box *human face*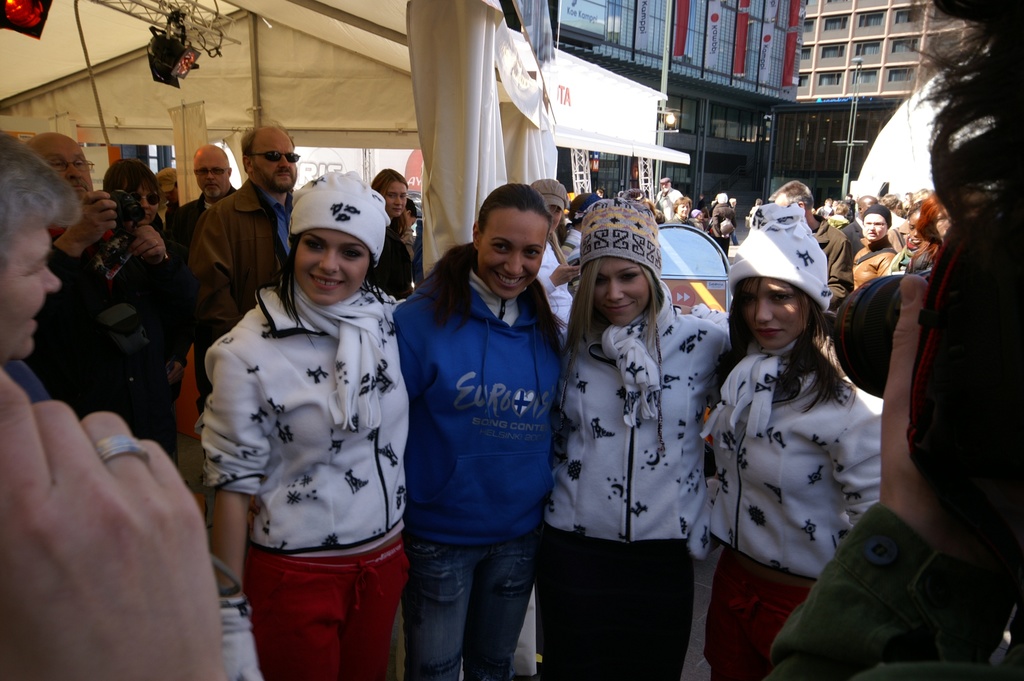
box(382, 181, 408, 216)
